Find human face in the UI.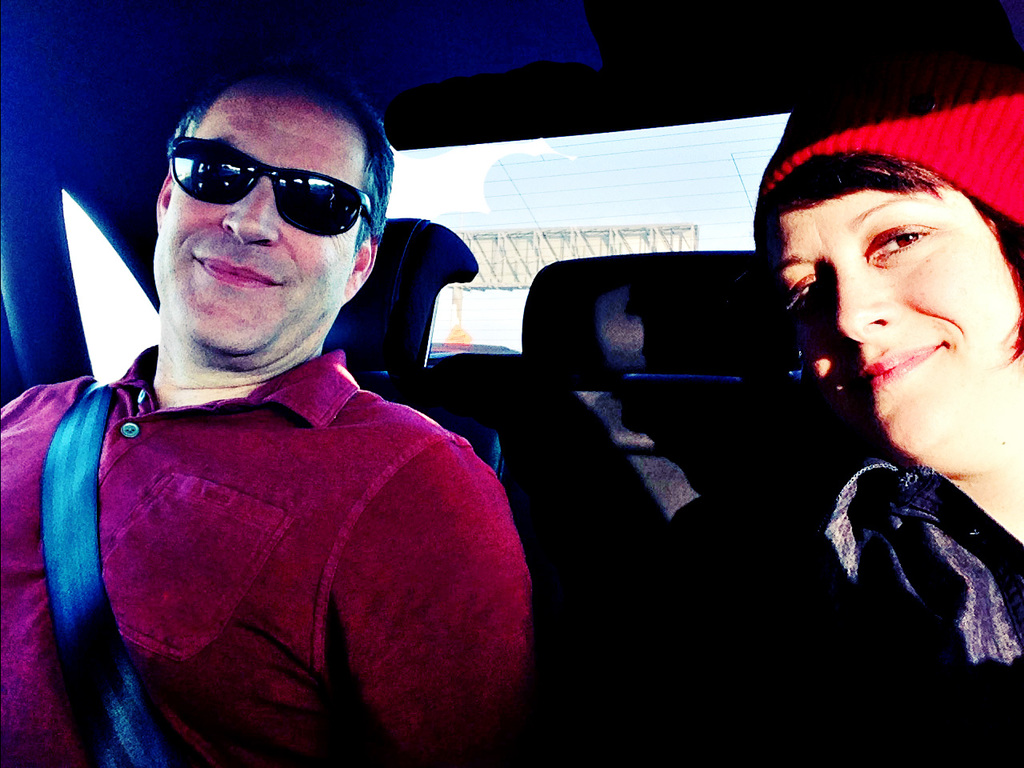
UI element at region(750, 175, 1023, 459).
